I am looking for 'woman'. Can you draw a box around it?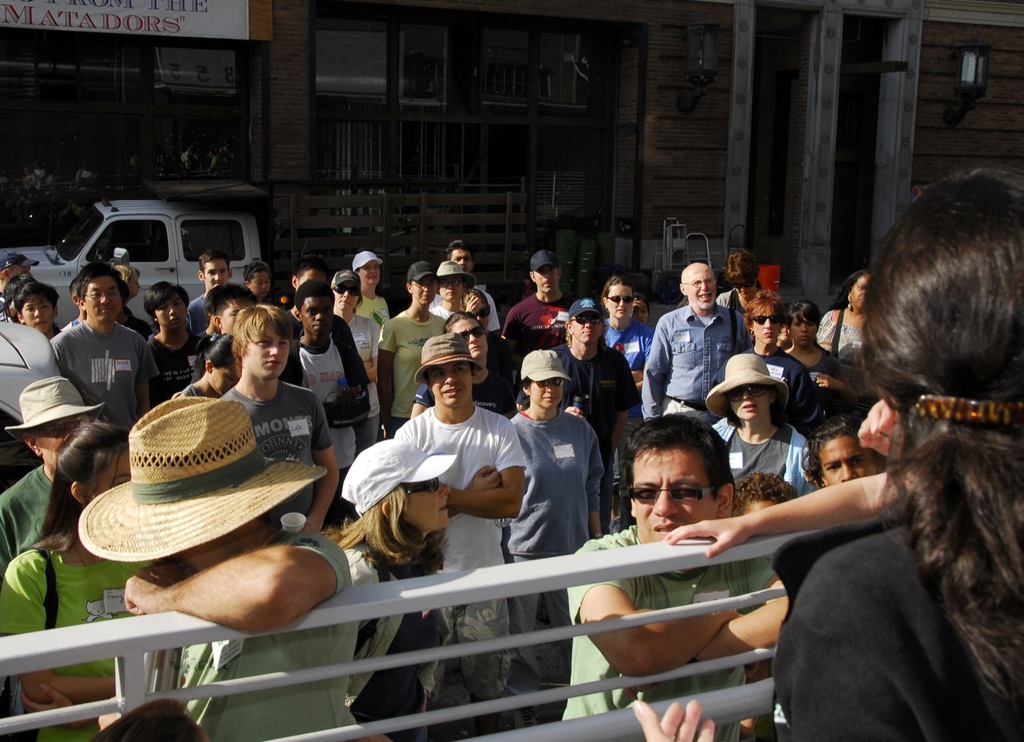
Sure, the bounding box is x1=509, y1=349, x2=605, y2=731.
